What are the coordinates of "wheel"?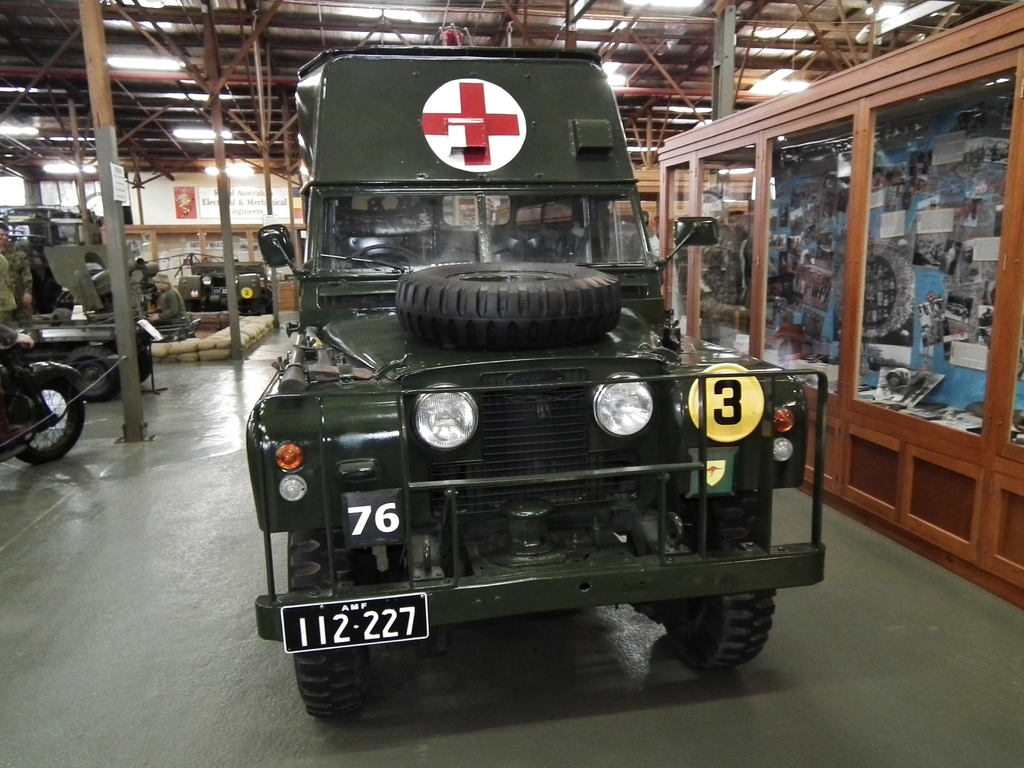
rect(660, 532, 781, 672).
